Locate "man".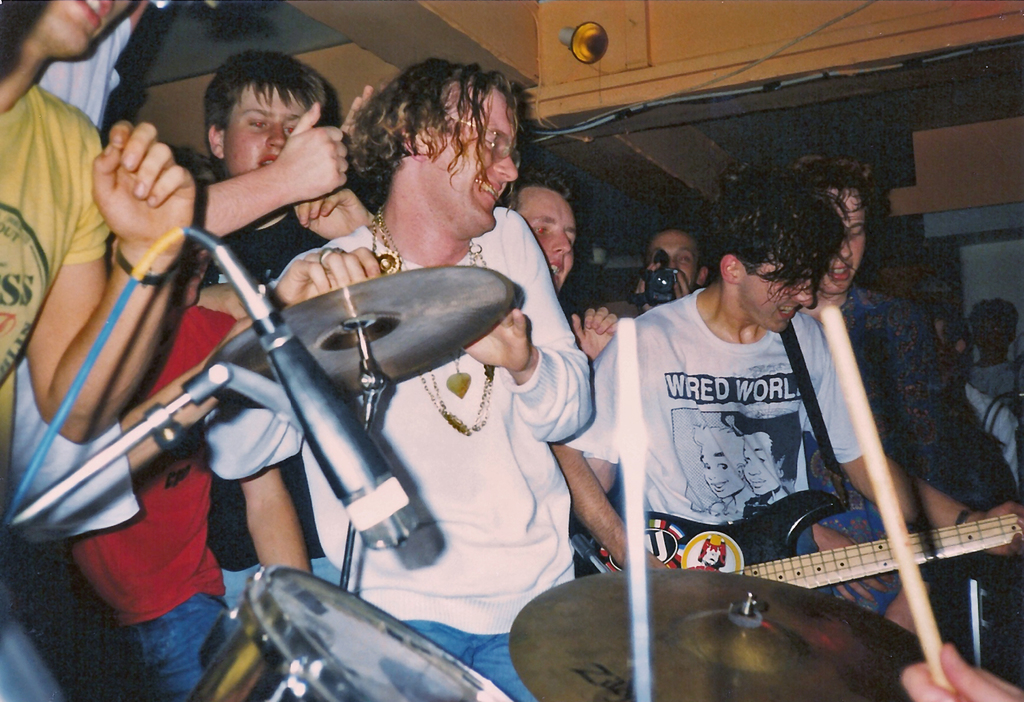
Bounding box: locate(310, 67, 594, 701).
